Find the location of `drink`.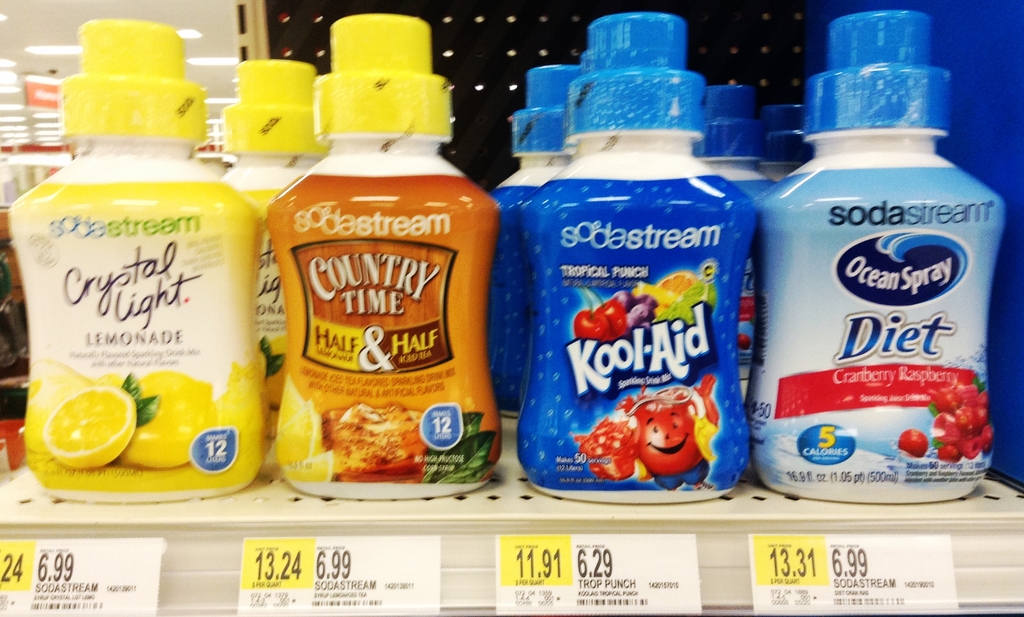
Location: [250, 48, 500, 503].
